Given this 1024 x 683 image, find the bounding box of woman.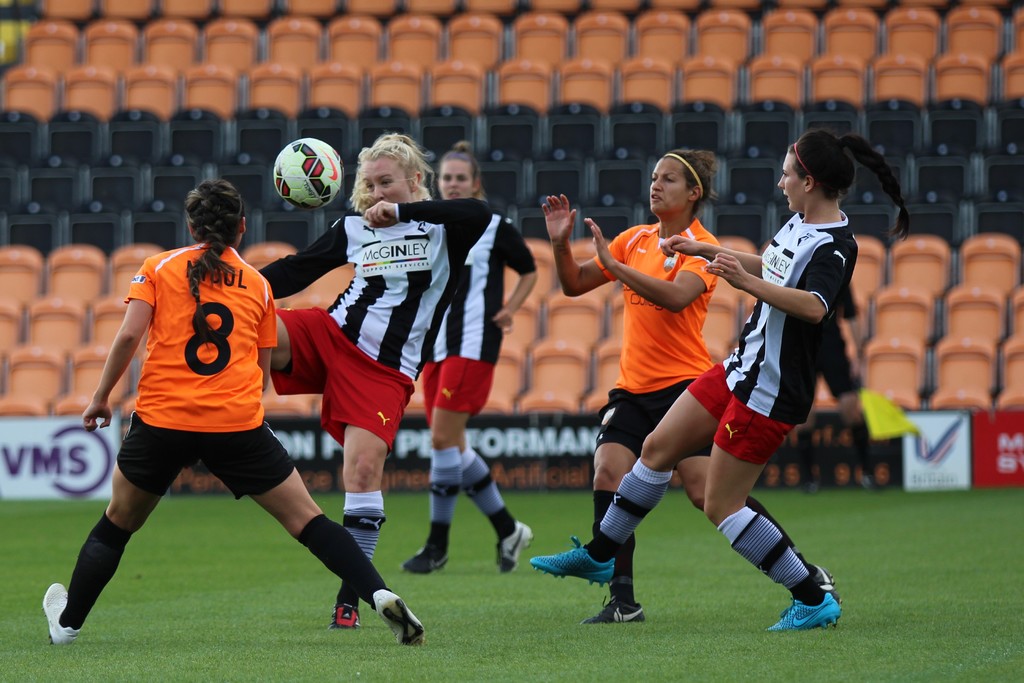
<bbox>244, 129, 483, 636</bbox>.
